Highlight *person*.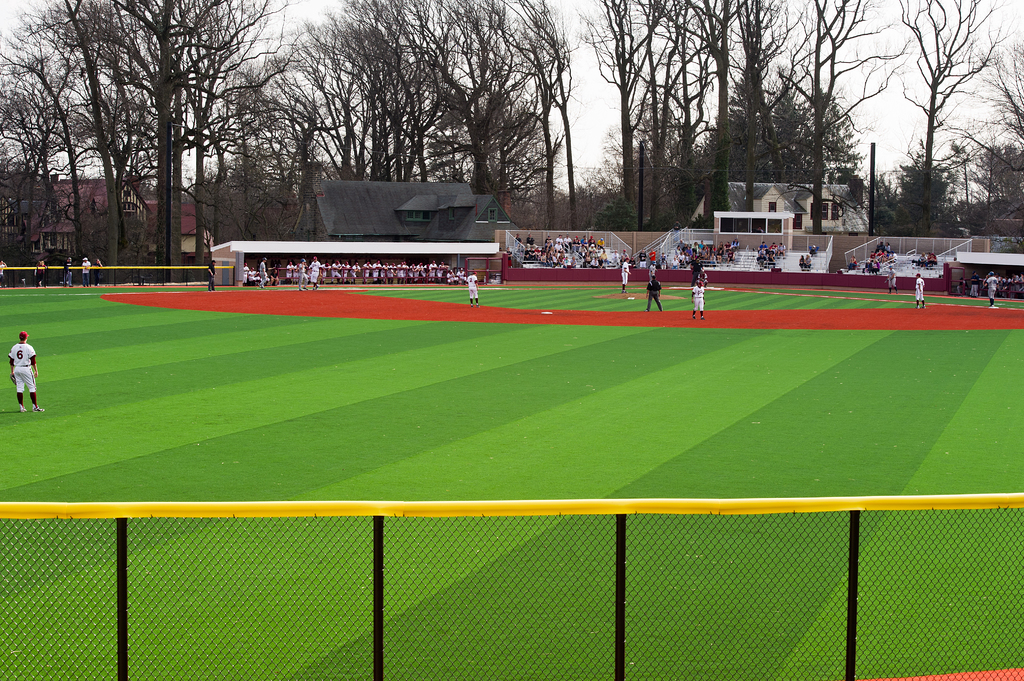
Highlighted region: bbox=[633, 244, 652, 272].
